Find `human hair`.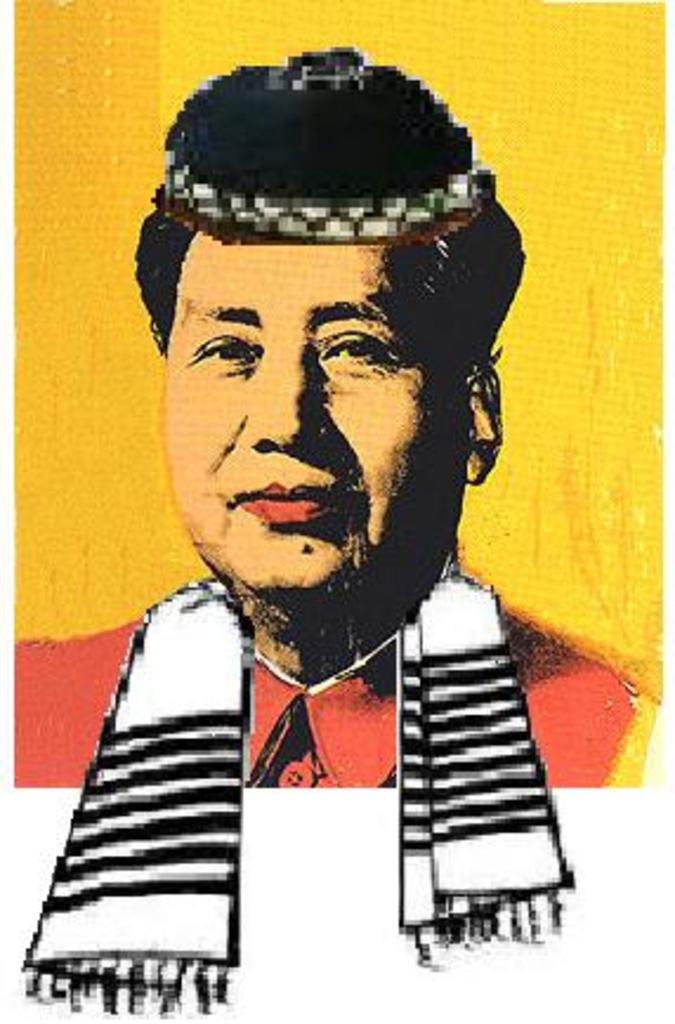
(146,50,505,427).
